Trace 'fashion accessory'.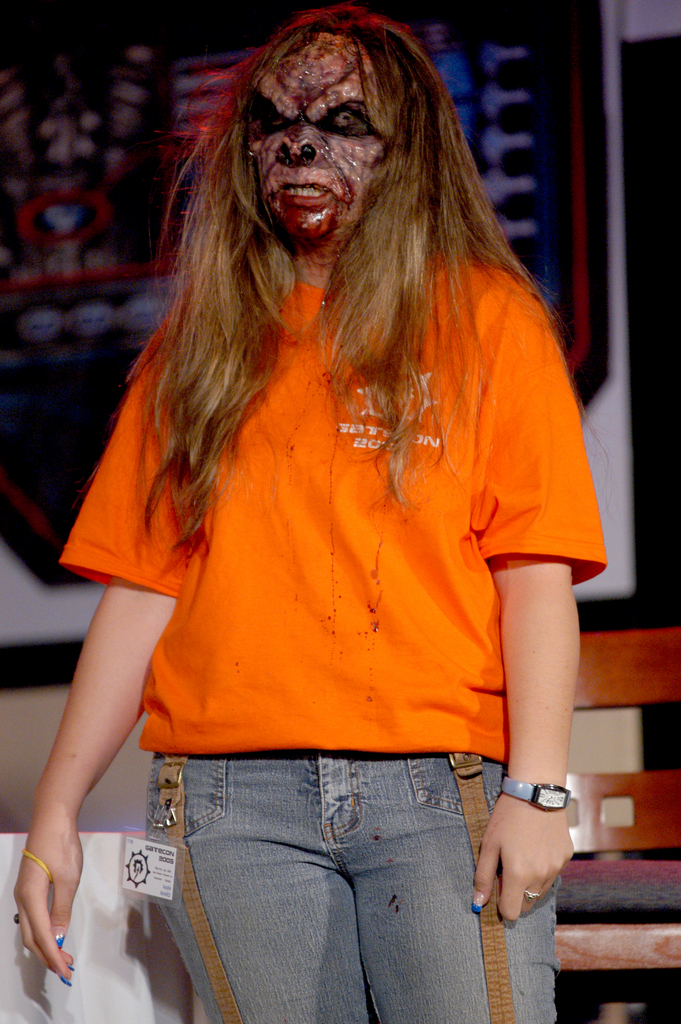
Traced to 59, 974, 66, 984.
